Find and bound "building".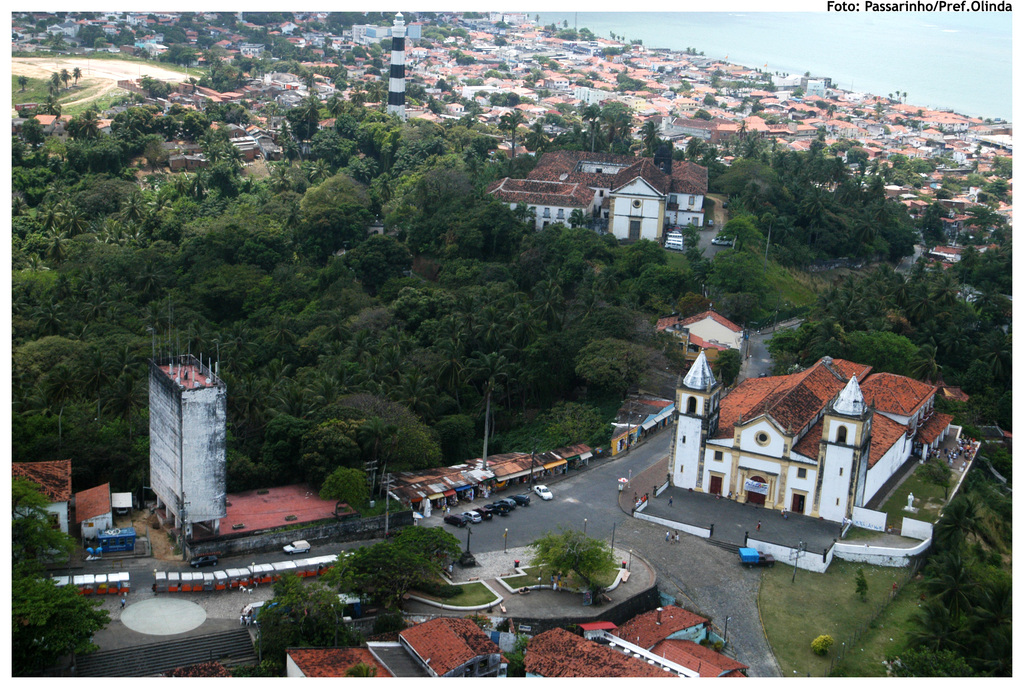
Bound: <box>639,641,741,674</box>.
